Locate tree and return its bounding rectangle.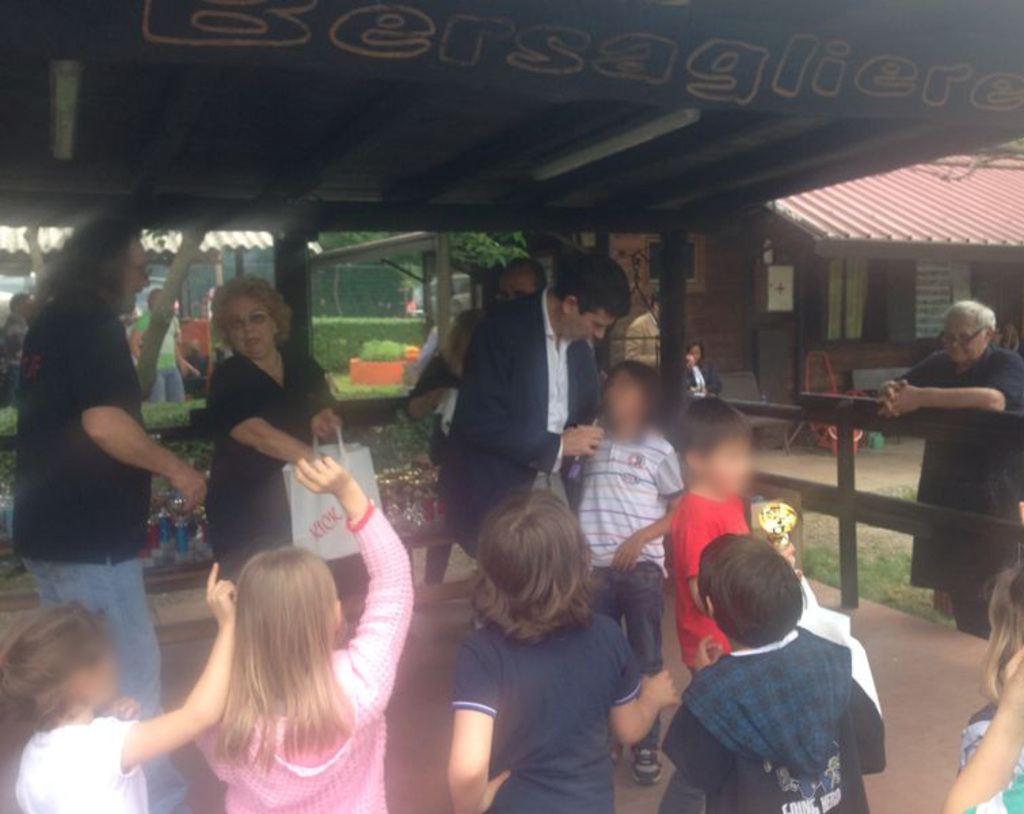
crop(315, 233, 530, 271).
